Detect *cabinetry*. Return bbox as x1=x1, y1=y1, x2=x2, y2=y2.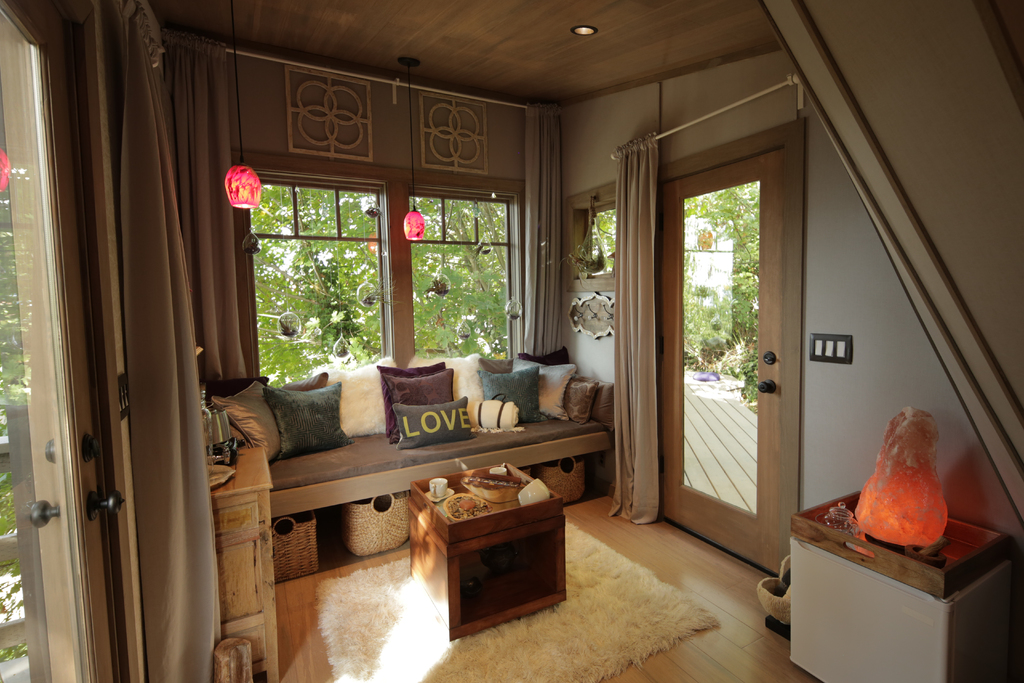
x1=409, y1=462, x2=568, y2=643.
